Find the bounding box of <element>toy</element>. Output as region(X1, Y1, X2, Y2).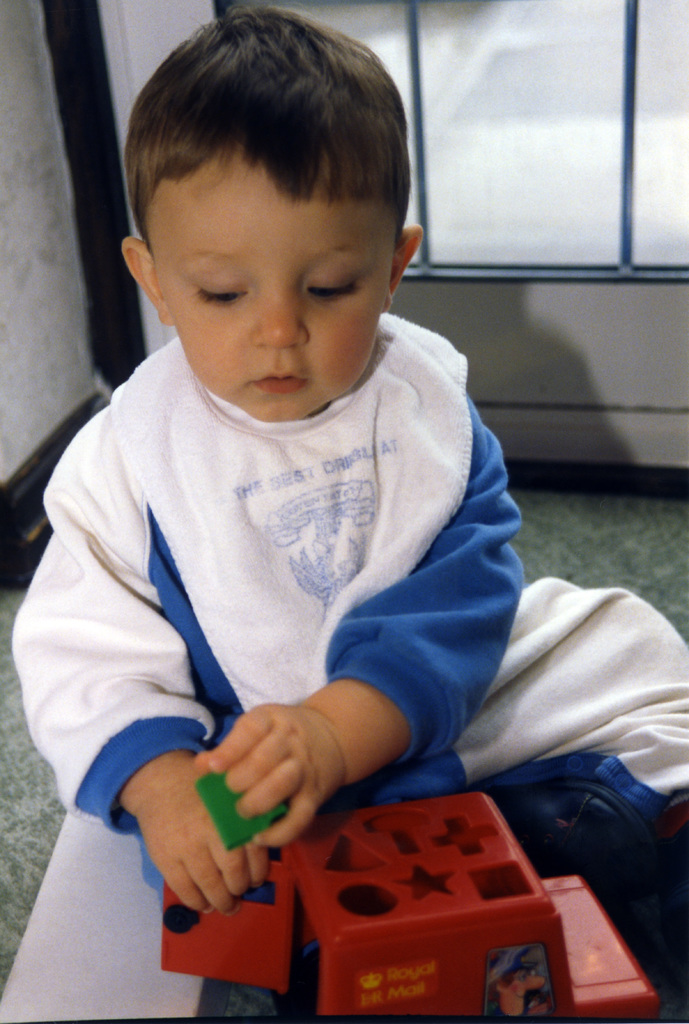
region(287, 790, 654, 1020).
